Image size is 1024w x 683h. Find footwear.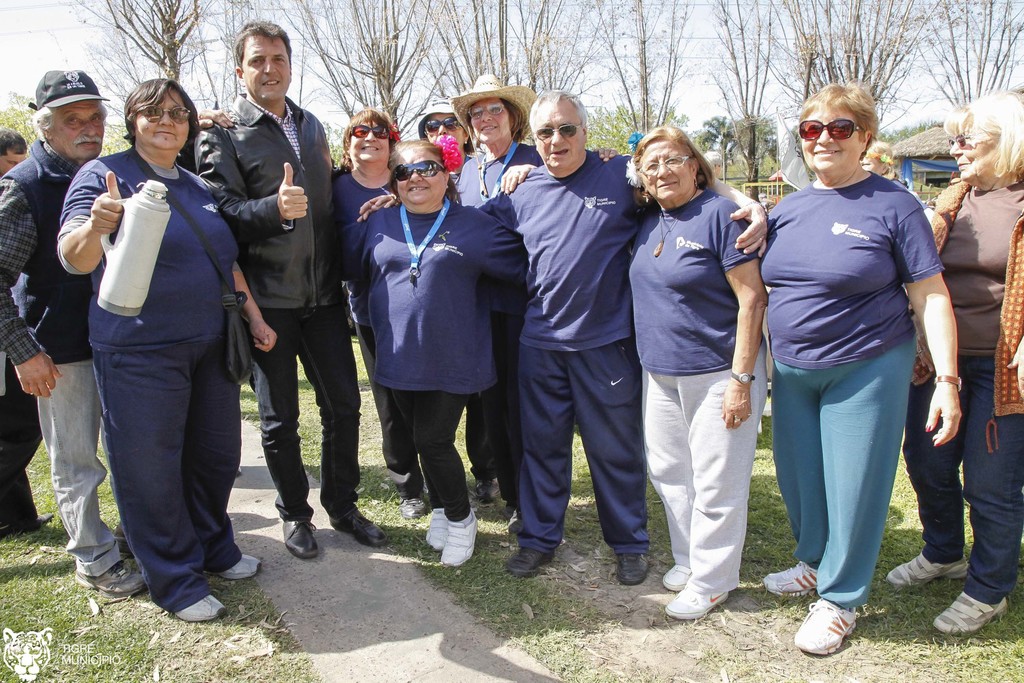
8/514/51/541.
